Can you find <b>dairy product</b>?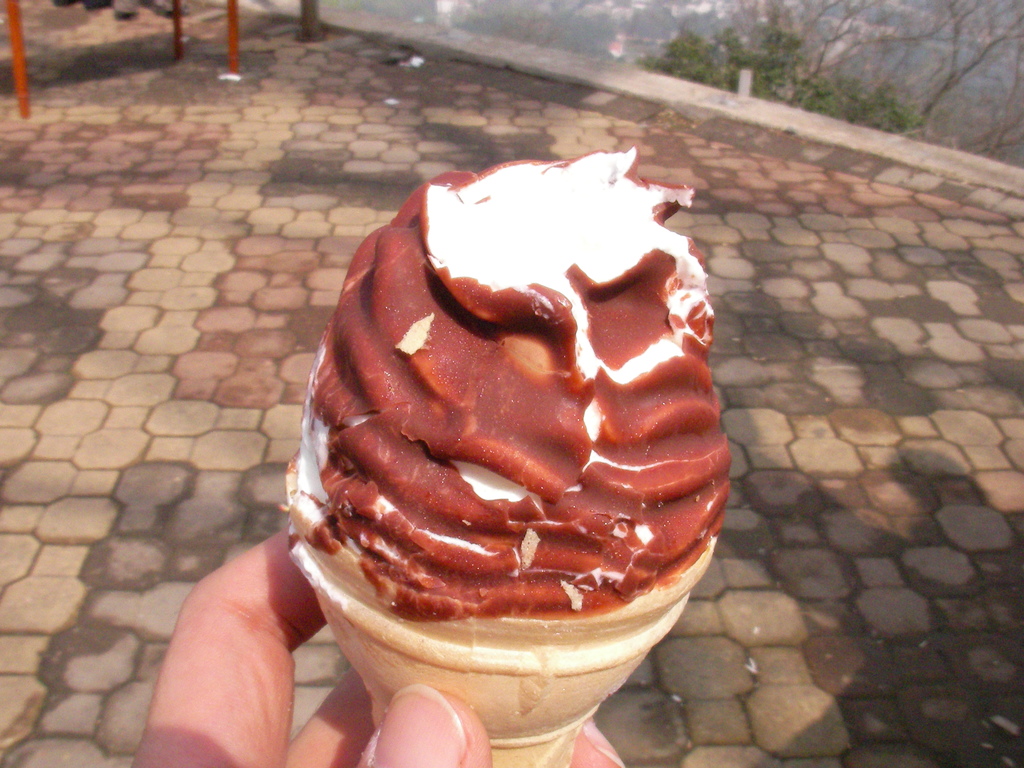
Yes, bounding box: [292,138,733,680].
